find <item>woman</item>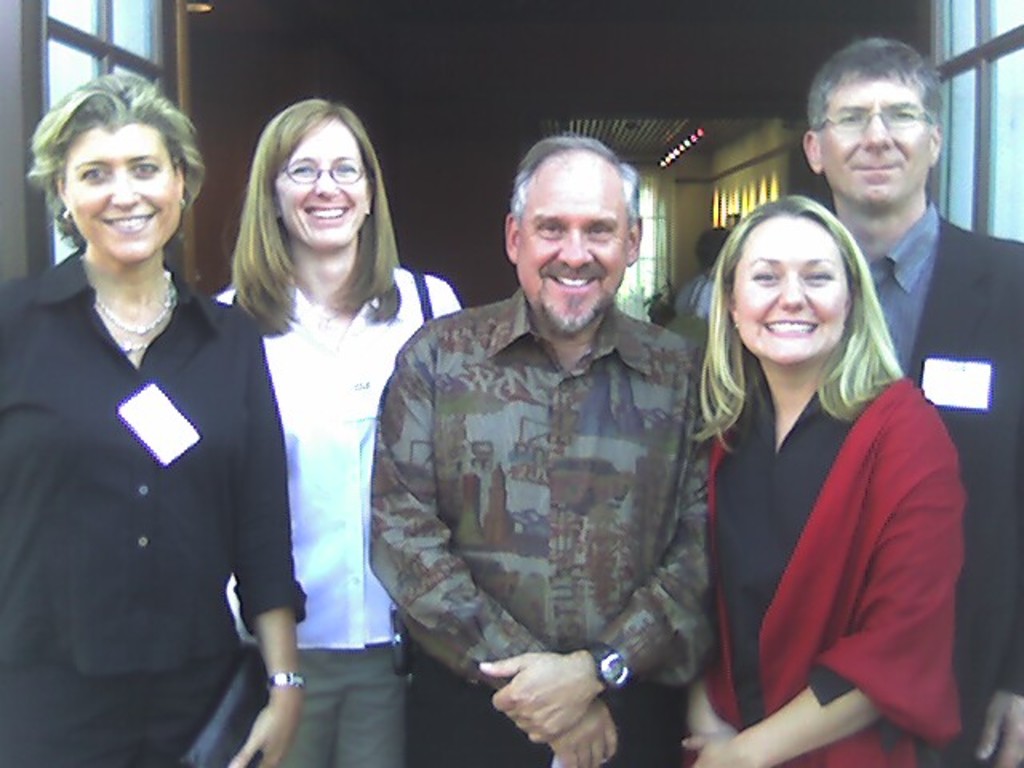
{"left": 211, "top": 96, "right": 469, "bottom": 766}
